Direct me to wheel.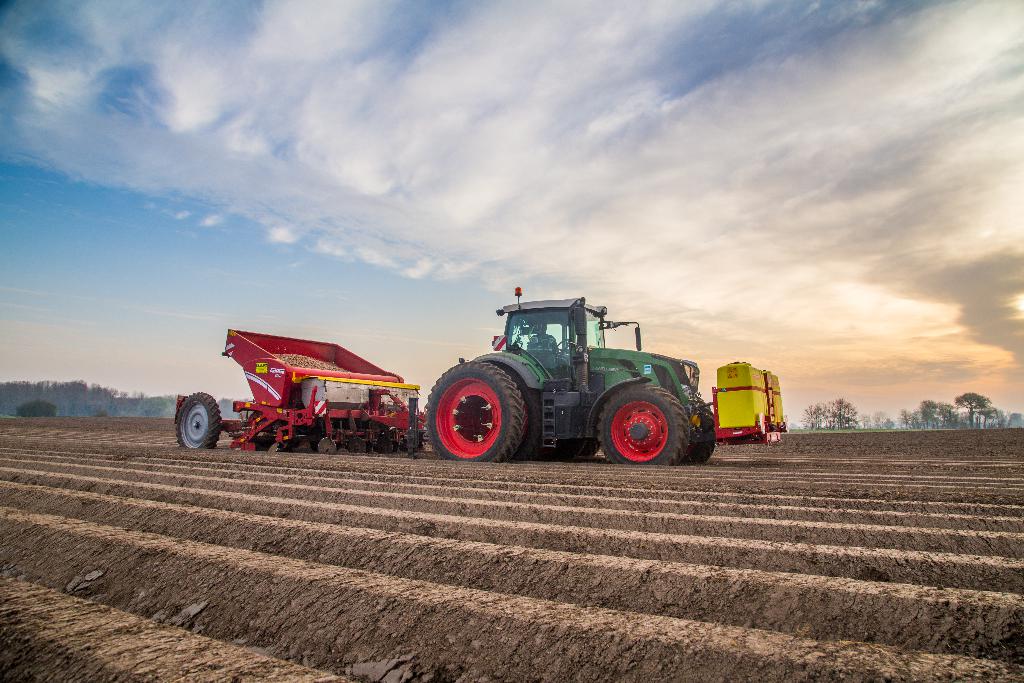
Direction: <bbox>377, 438, 392, 453</bbox>.
